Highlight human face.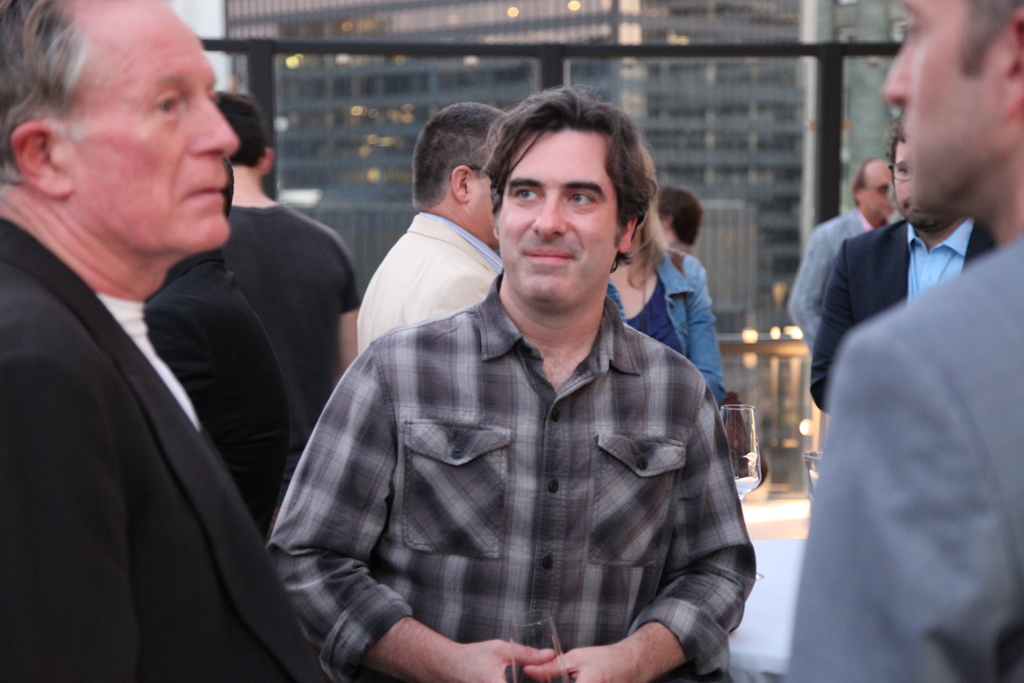
Highlighted region: (left=881, top=0, right=1002, bottom=209).
